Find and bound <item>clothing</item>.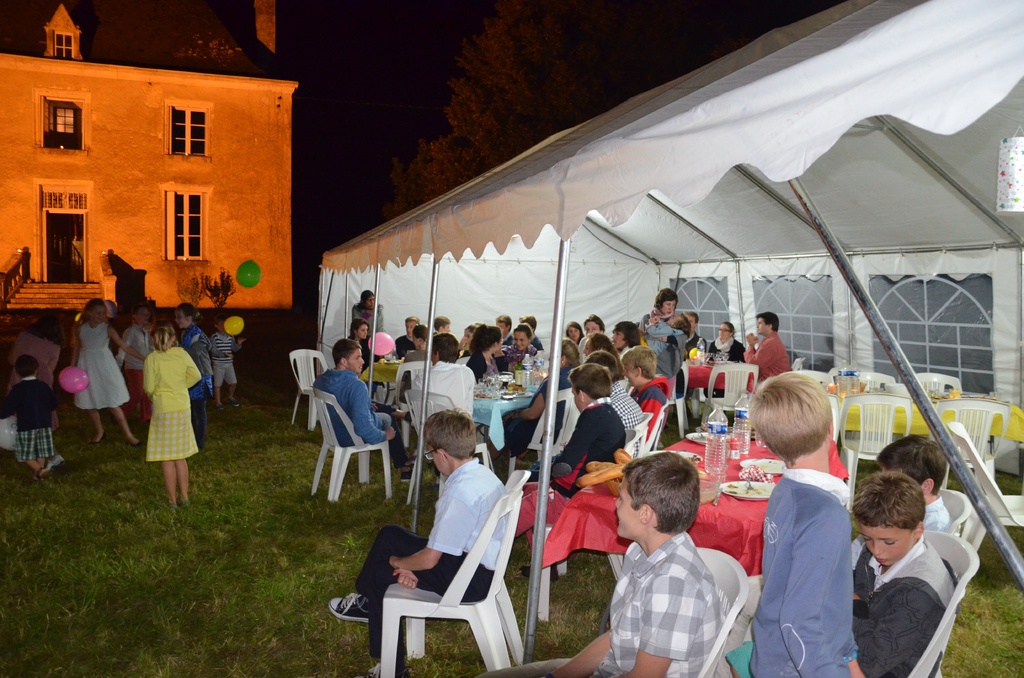
Bound: [507, 350, 545, 366].
